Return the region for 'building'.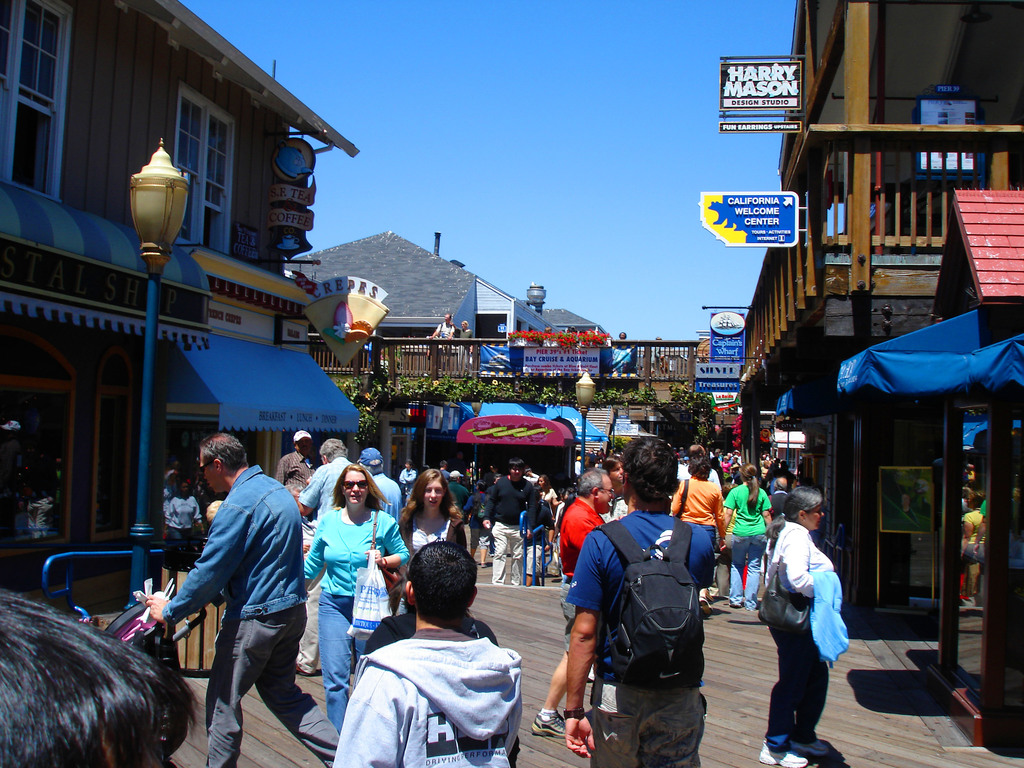
[x1=303, y1=276, x2=765, y2=477].
